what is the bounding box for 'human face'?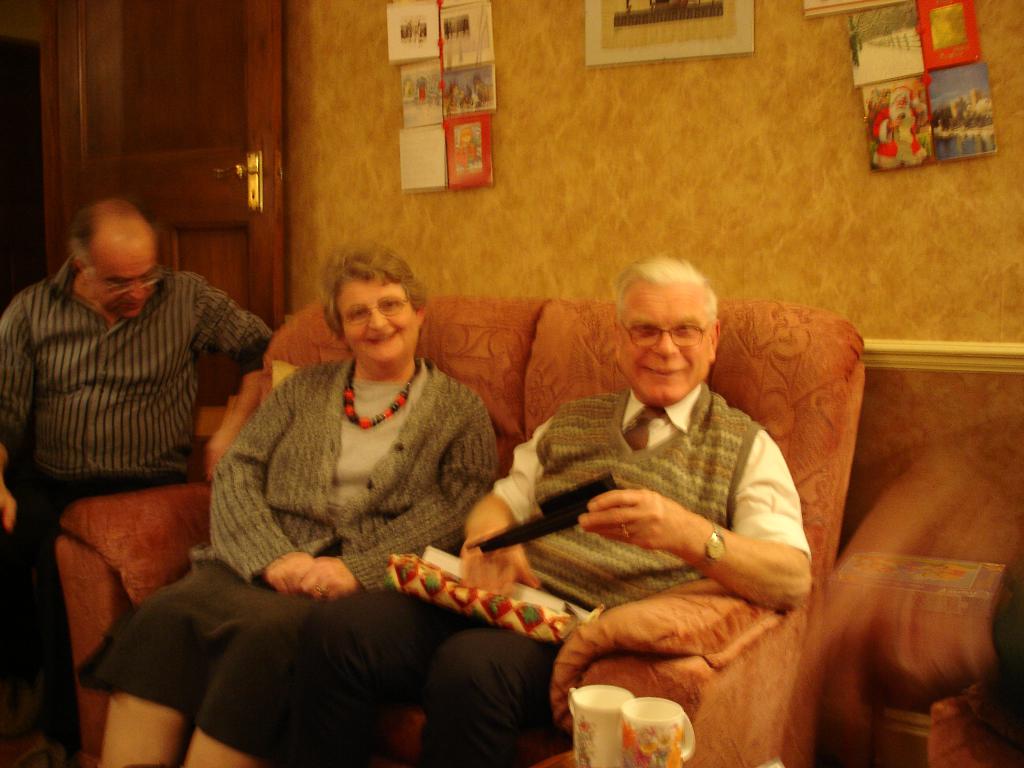
615:280:724:401.
